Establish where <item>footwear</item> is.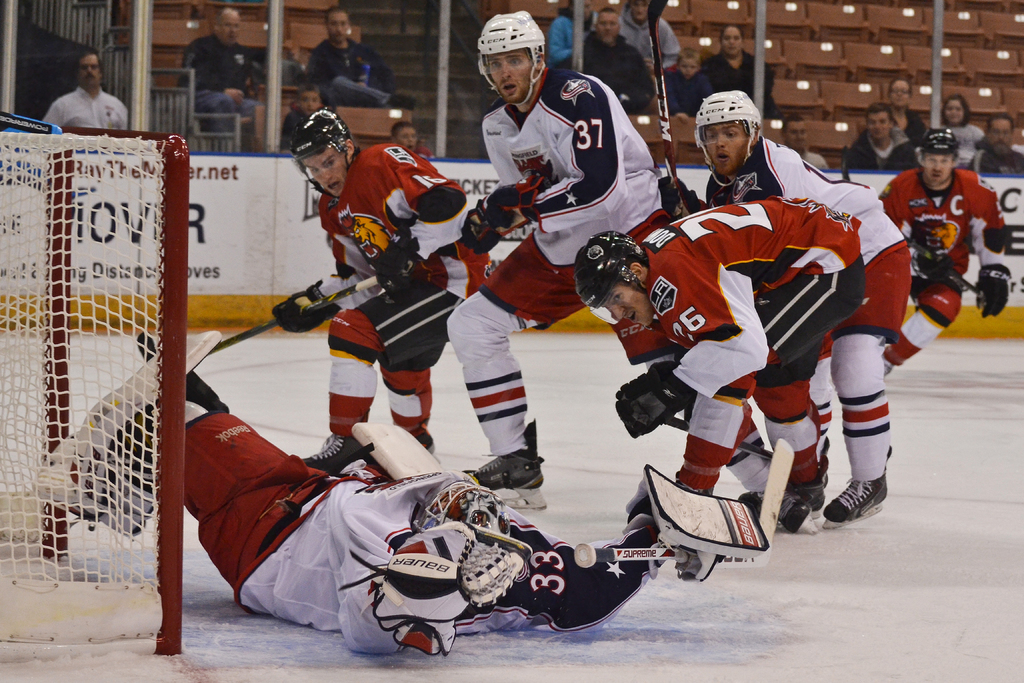
Established at 736 481 825 518.
